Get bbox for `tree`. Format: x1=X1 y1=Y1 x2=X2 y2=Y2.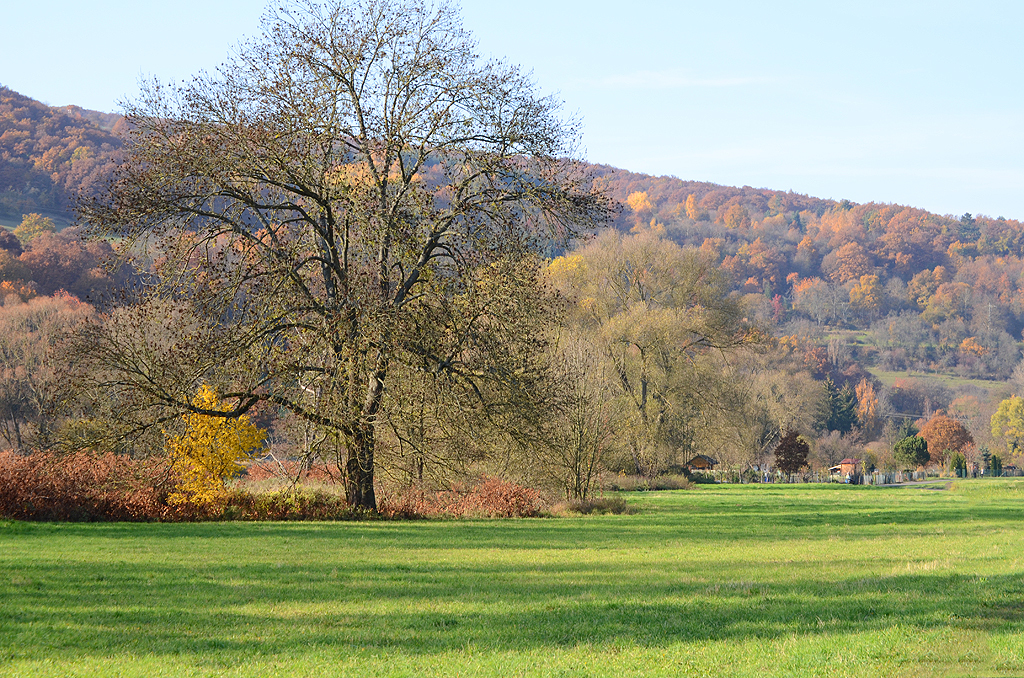
x1=450 y1=224 x2=767 y2=495.
